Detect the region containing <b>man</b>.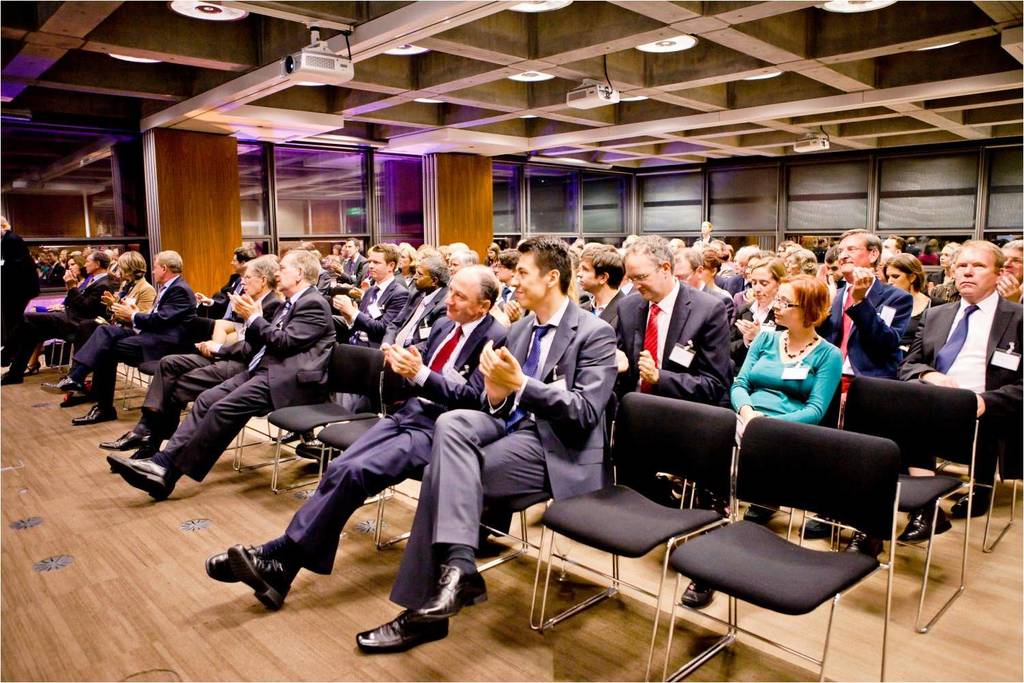
<box>896,237,1023,547</box>.
